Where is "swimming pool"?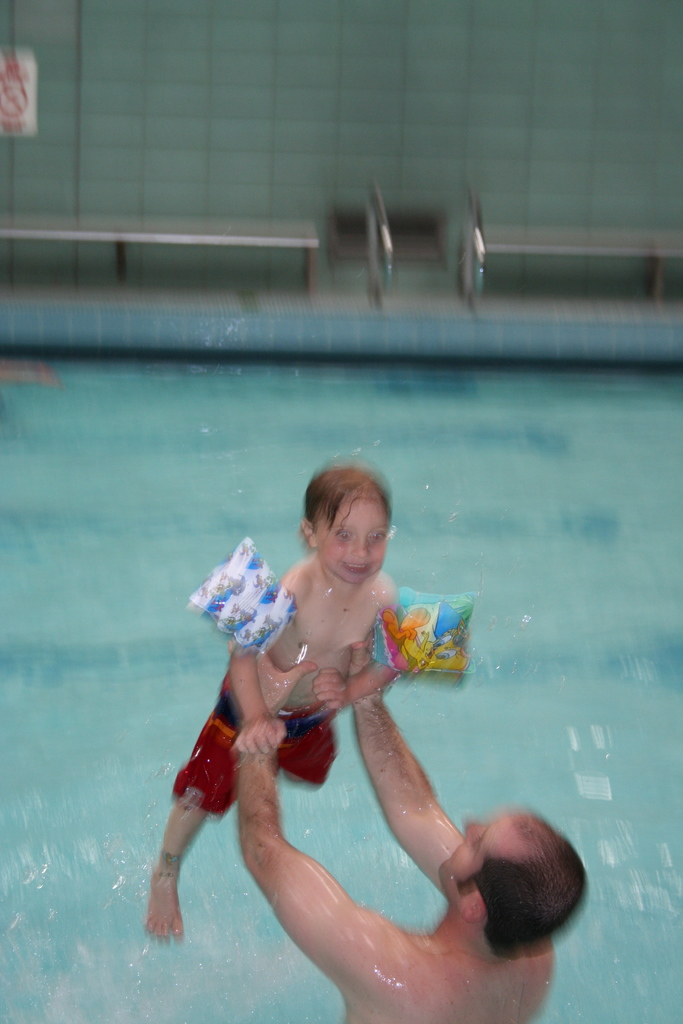
bbox=[0, 325, 682, 1023].
